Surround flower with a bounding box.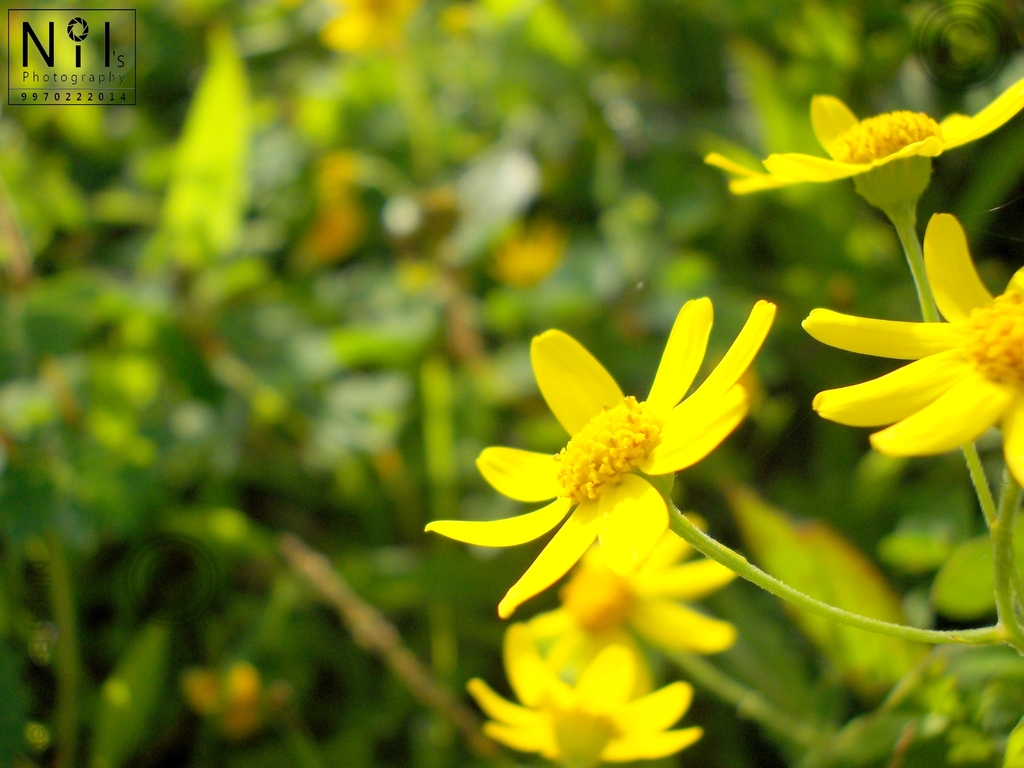
BBox(800, 212, 1023, 485).
